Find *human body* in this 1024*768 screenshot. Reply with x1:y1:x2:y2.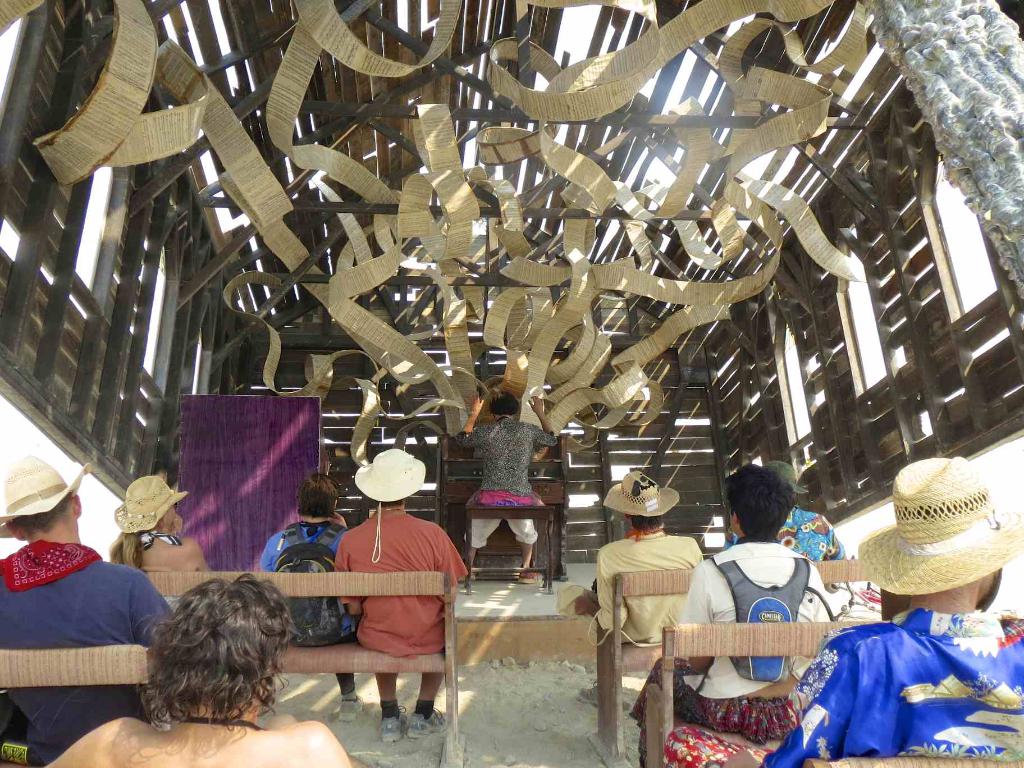
263:511:365:725.
